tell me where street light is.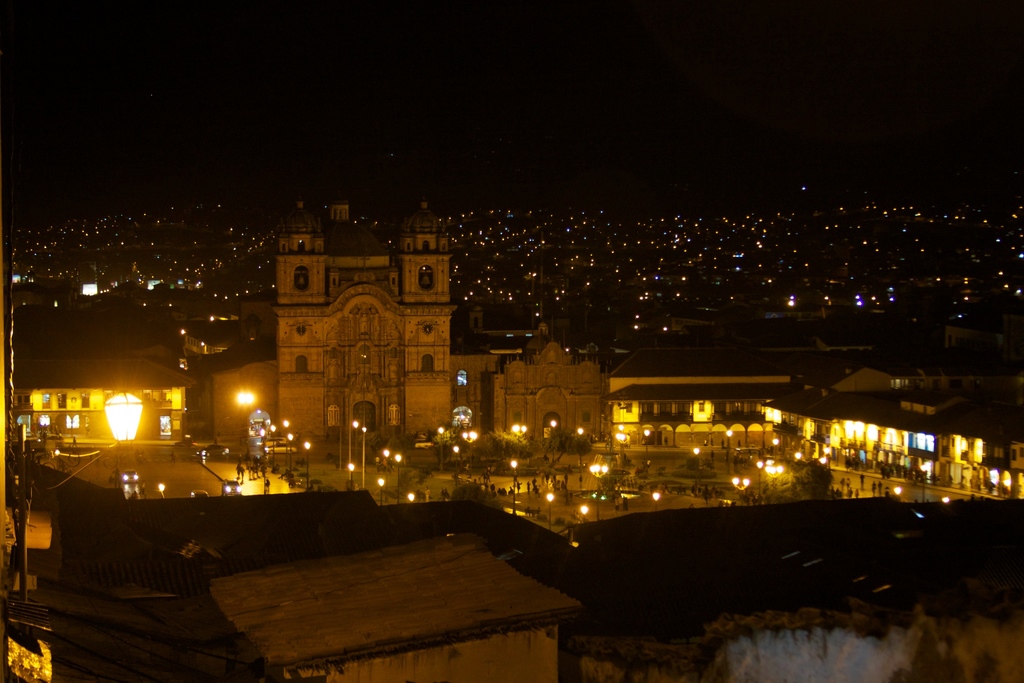
street light is at <bbox>462, 430, 482, 479</bbox>.
